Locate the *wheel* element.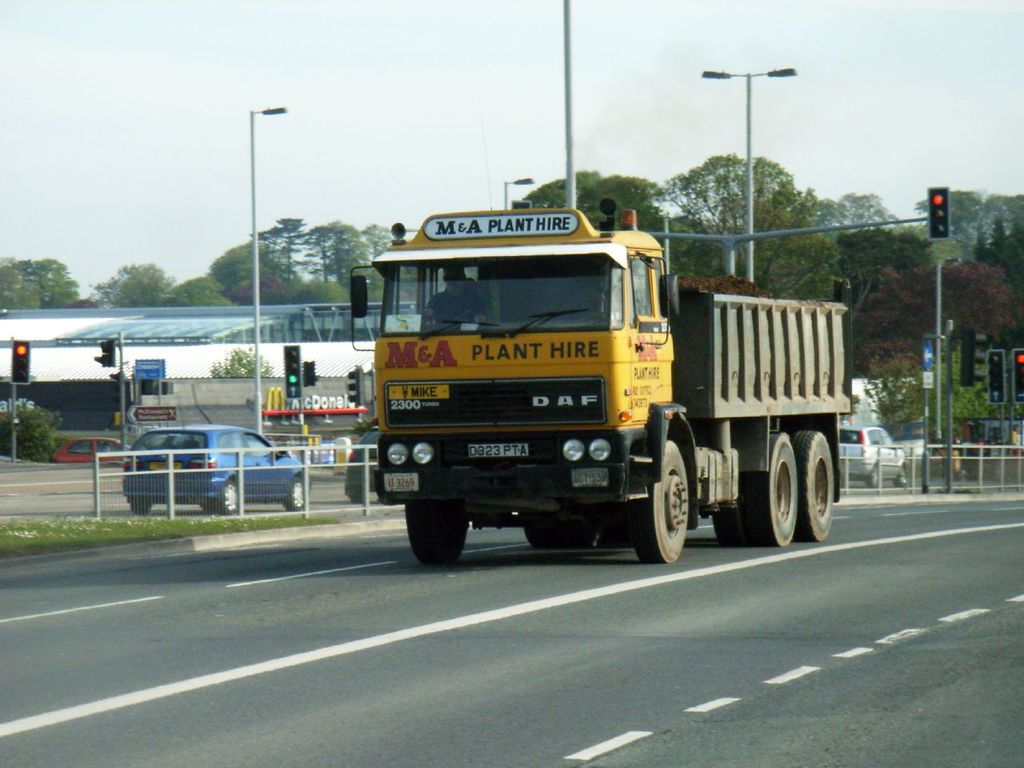
Element bbox: [left=738, top=434, right=802, bottom=546].
